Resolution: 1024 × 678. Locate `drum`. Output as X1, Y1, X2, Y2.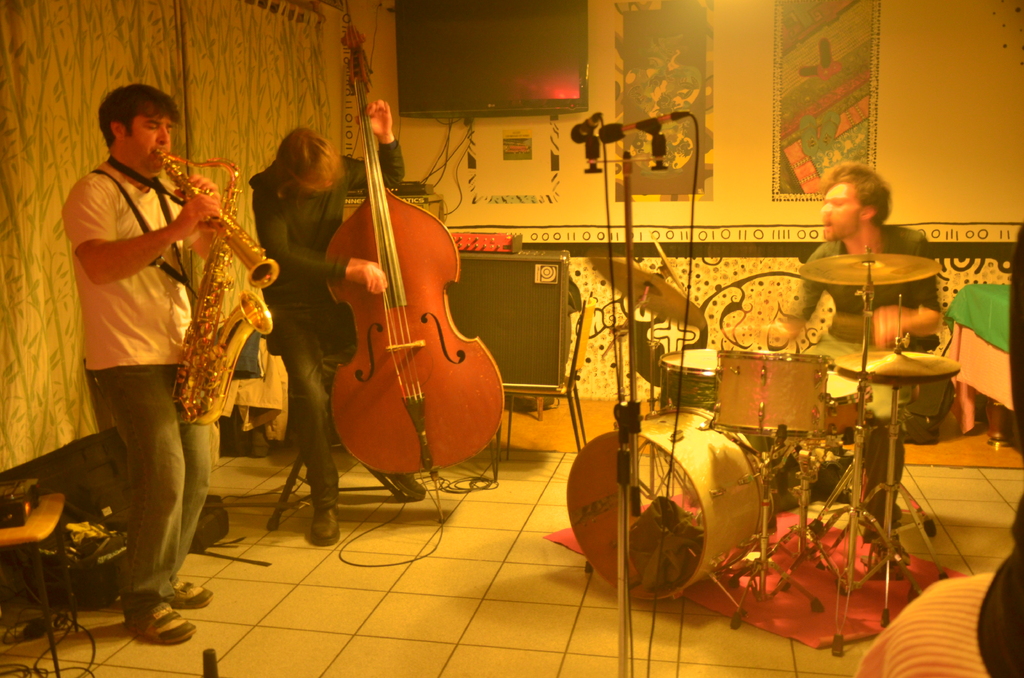
707, 349, 833, 438.
